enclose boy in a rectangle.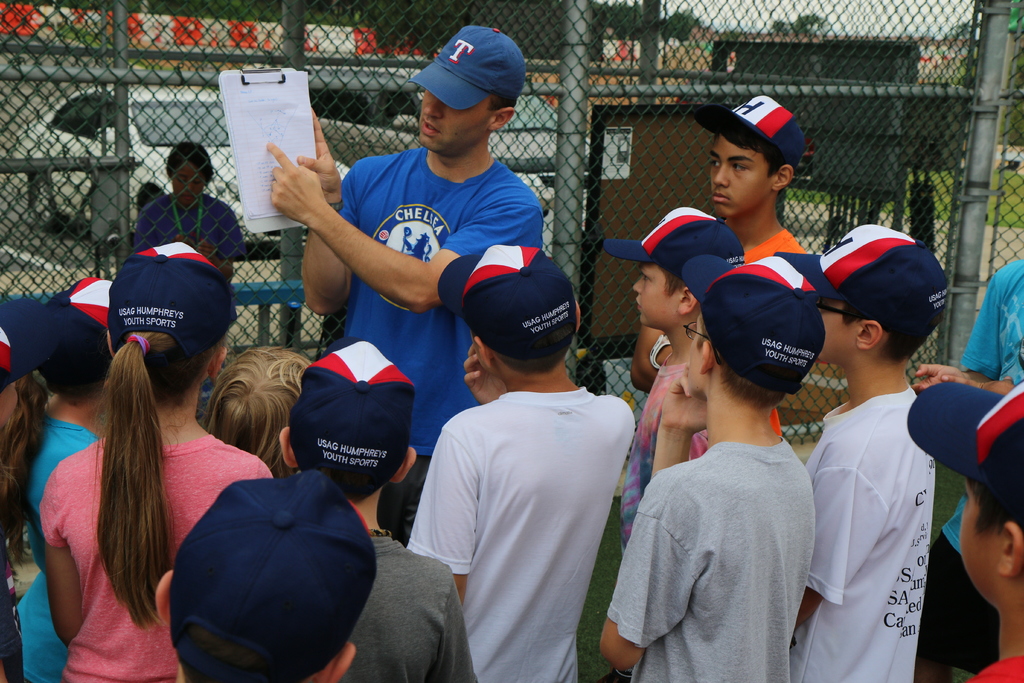
<box>589,242,823,682</box>.
